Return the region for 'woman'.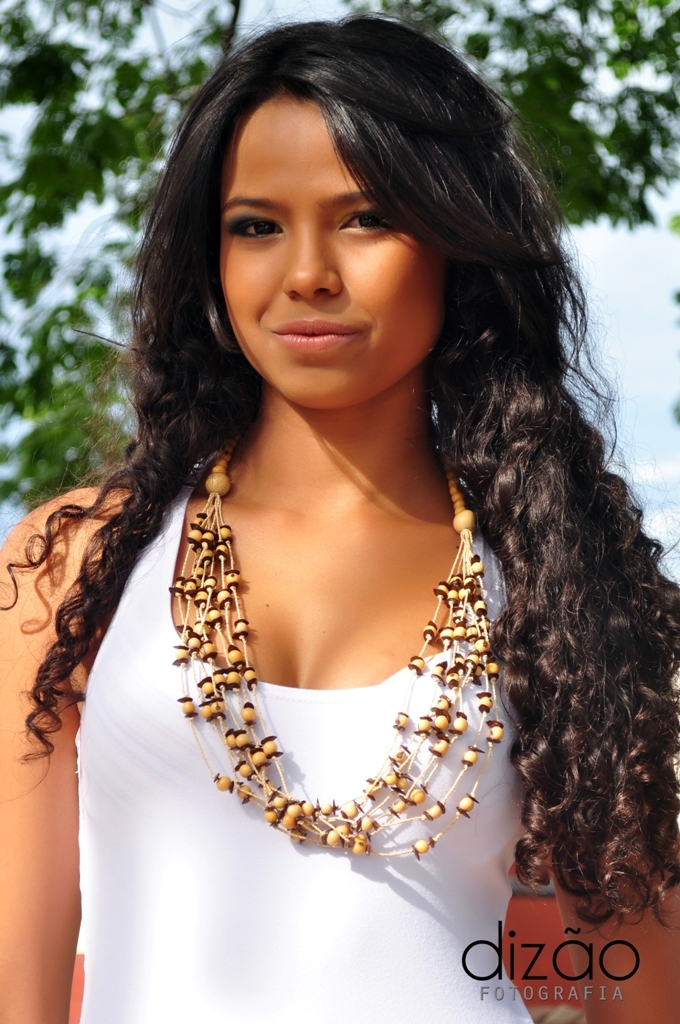
25/10/624/972.
